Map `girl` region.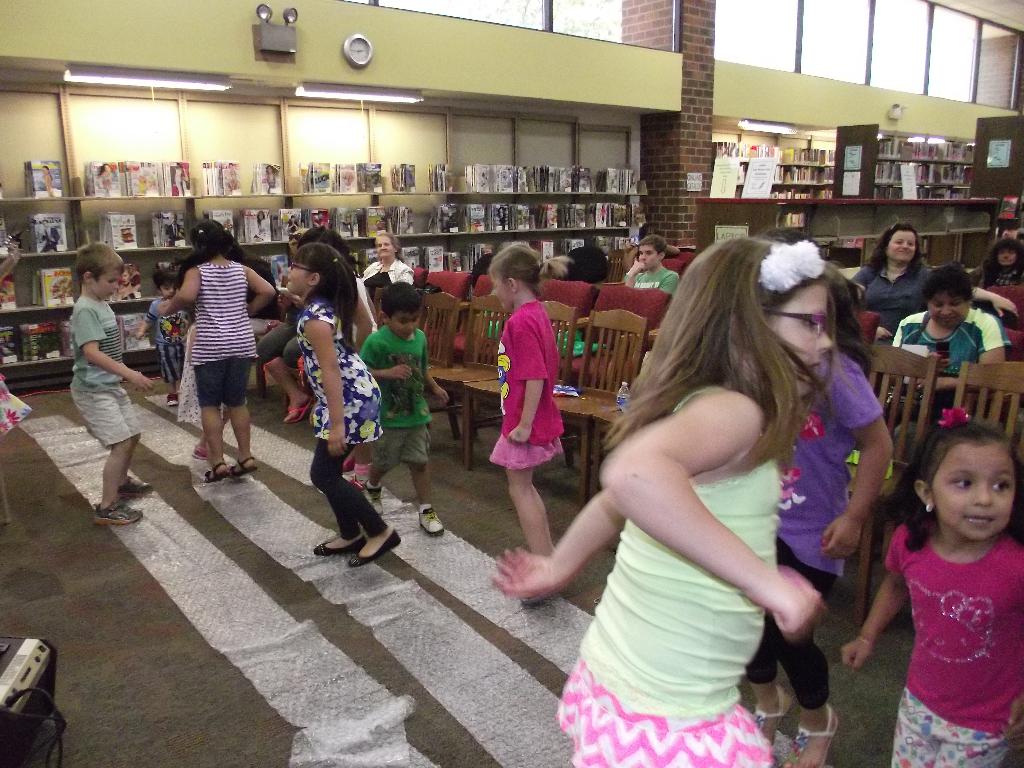
Mapped to detection(294, 221, 380, 494).
